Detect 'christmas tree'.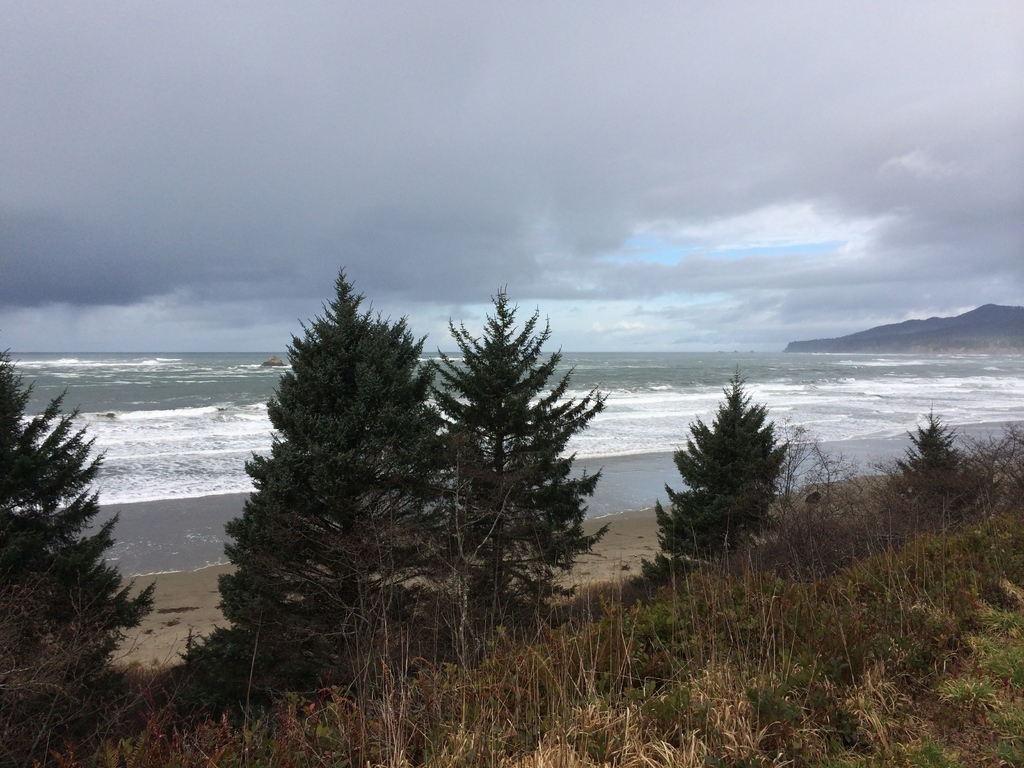
Detected at crop(0, 344, 161, 712).
